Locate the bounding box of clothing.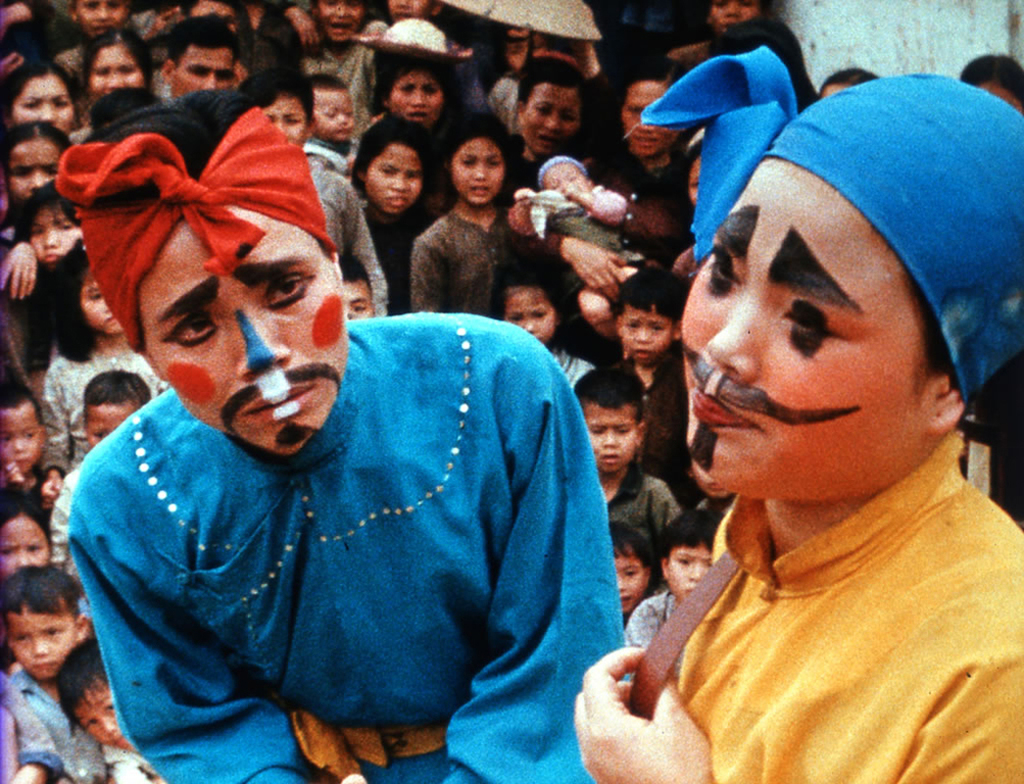
Bounding box: select_region(68, 322, 623, 783).
